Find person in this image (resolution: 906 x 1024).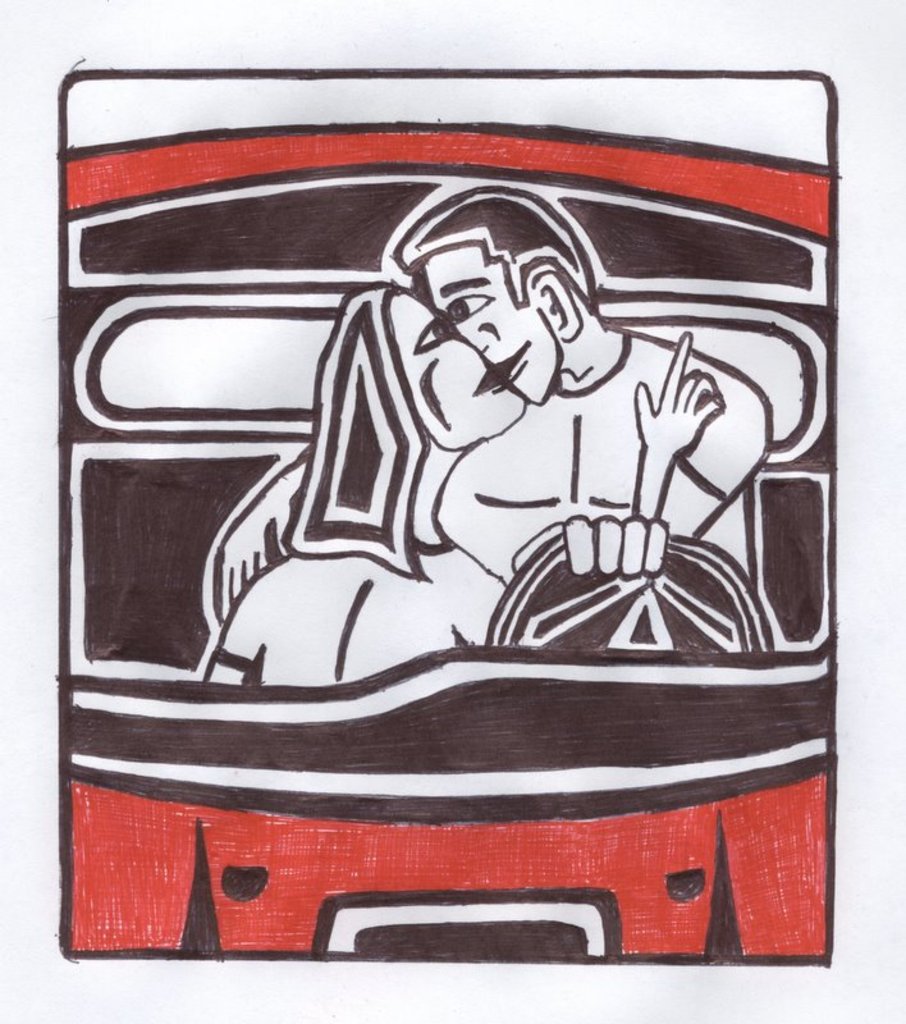
region(393, 184, 778, 637).
